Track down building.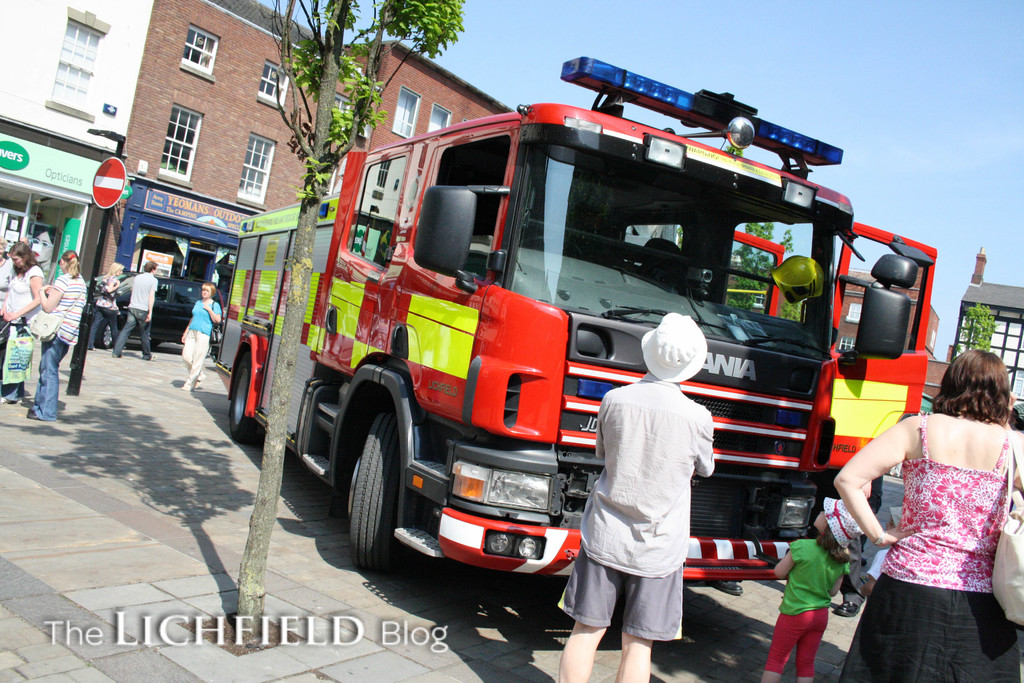
Tracked to [348, 35, 512, 156].
